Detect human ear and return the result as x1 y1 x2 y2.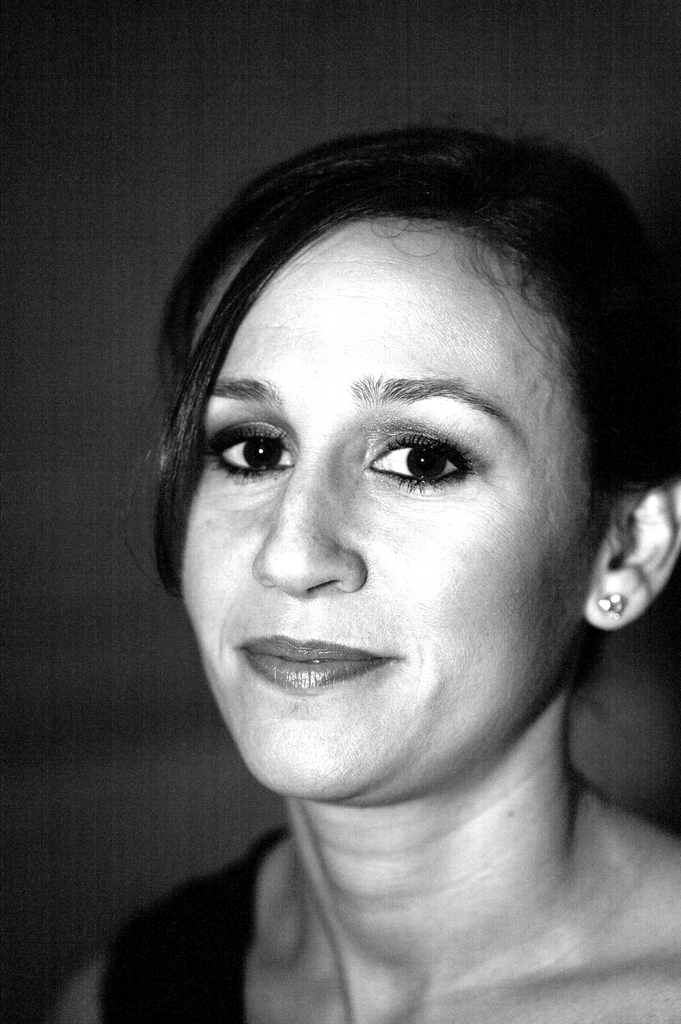
578 488 680 652.
